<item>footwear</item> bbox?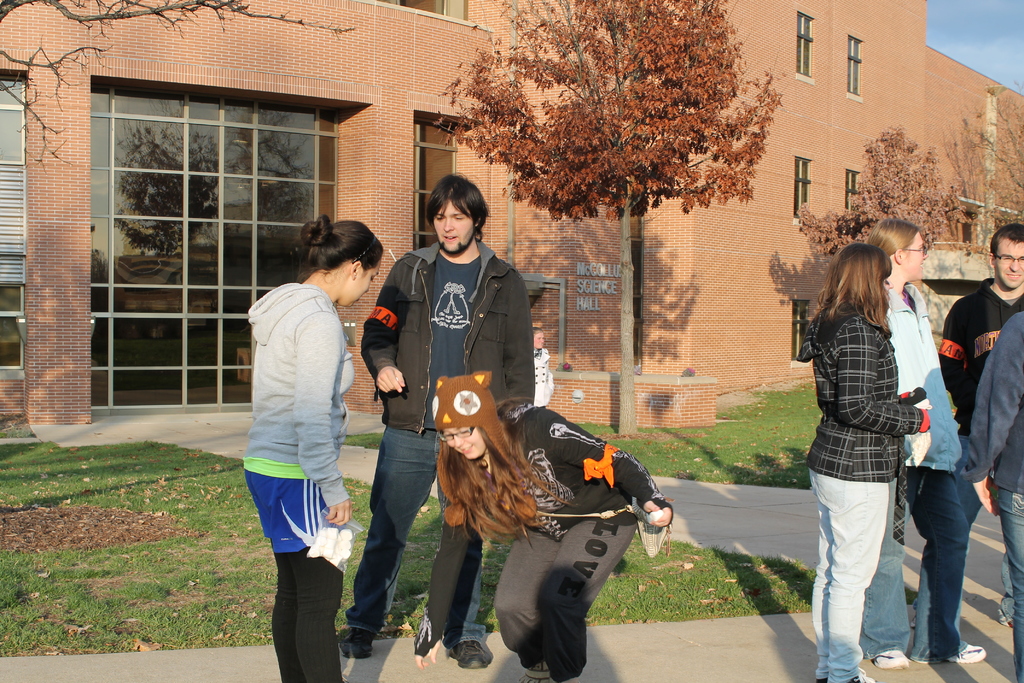
<box>333,625,372,664</box>
